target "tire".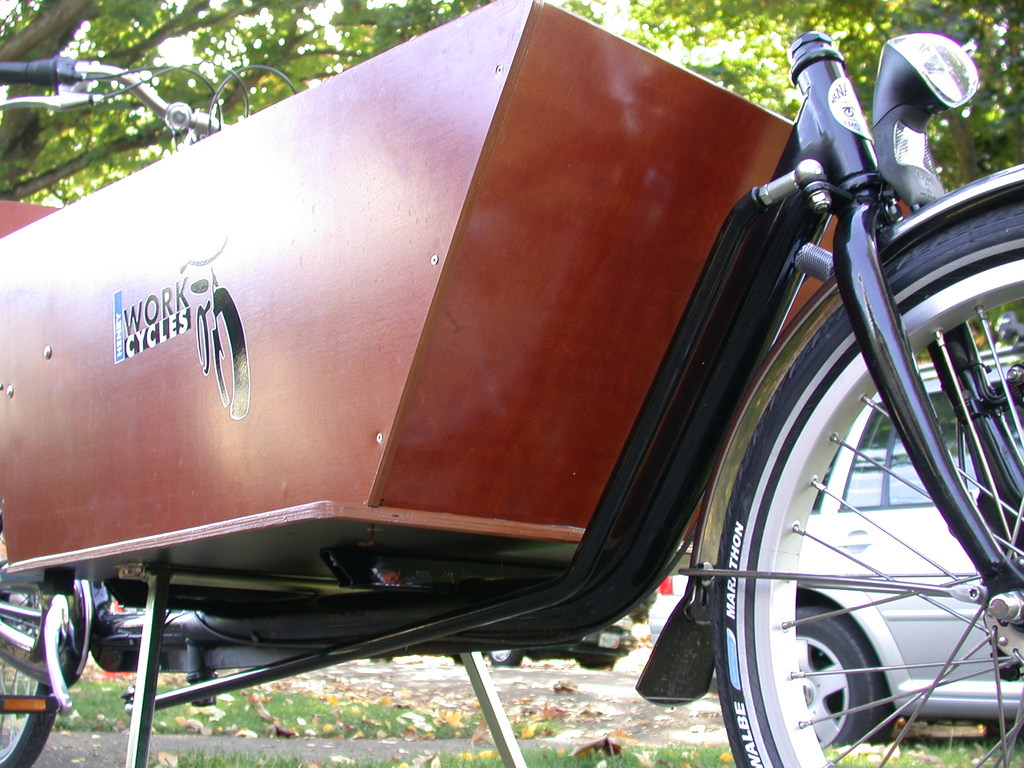
Target region: box=[683, 204, 963, 746].
